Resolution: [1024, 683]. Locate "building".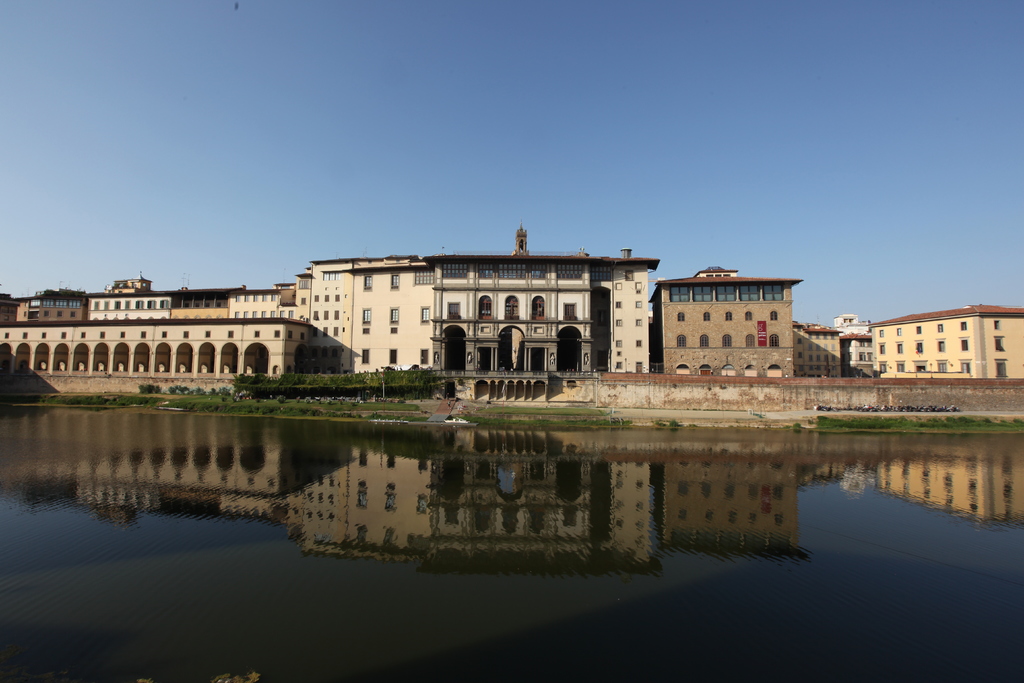
865 304 1023 381.
